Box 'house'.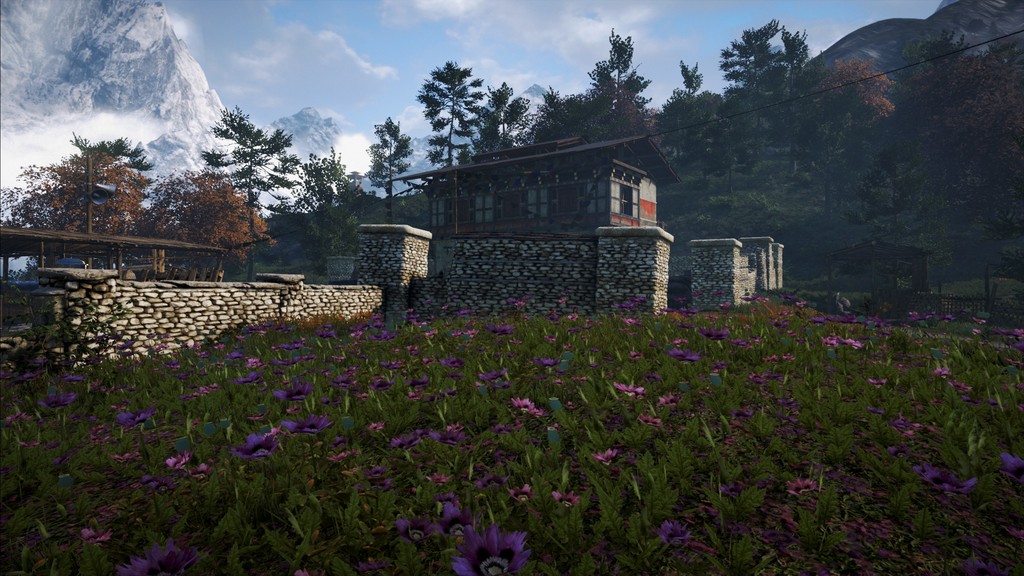
[384, 134, 677, 236].
